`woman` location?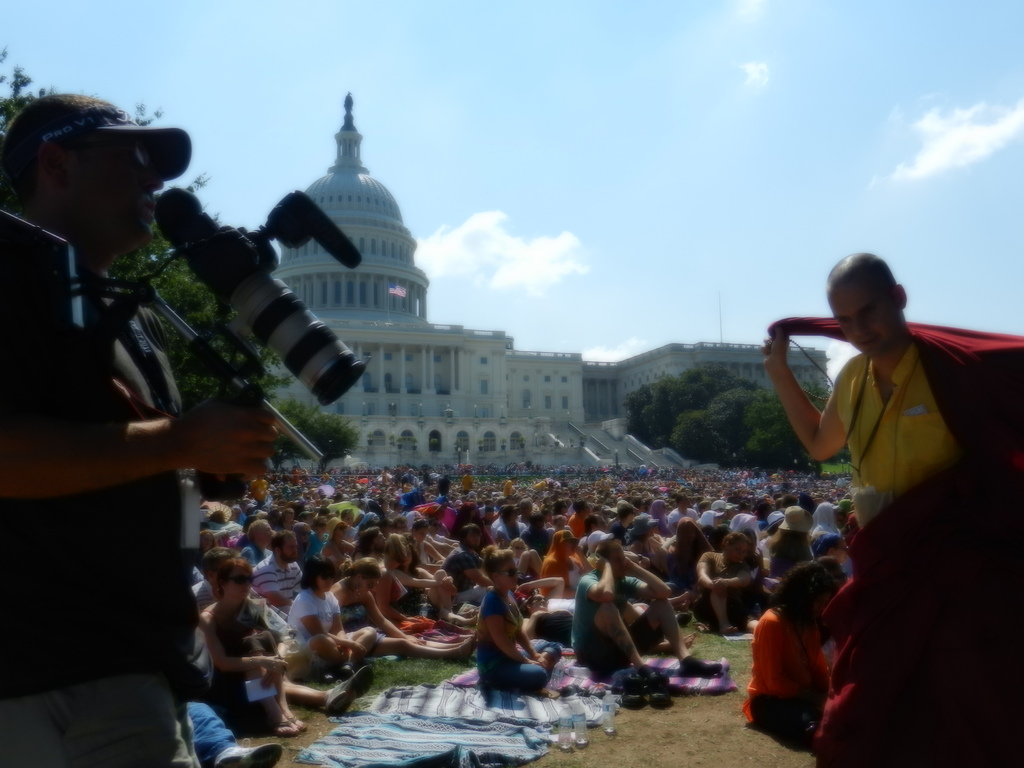
pyautogui.locateOnScreen(329, 559, 479, 658)
